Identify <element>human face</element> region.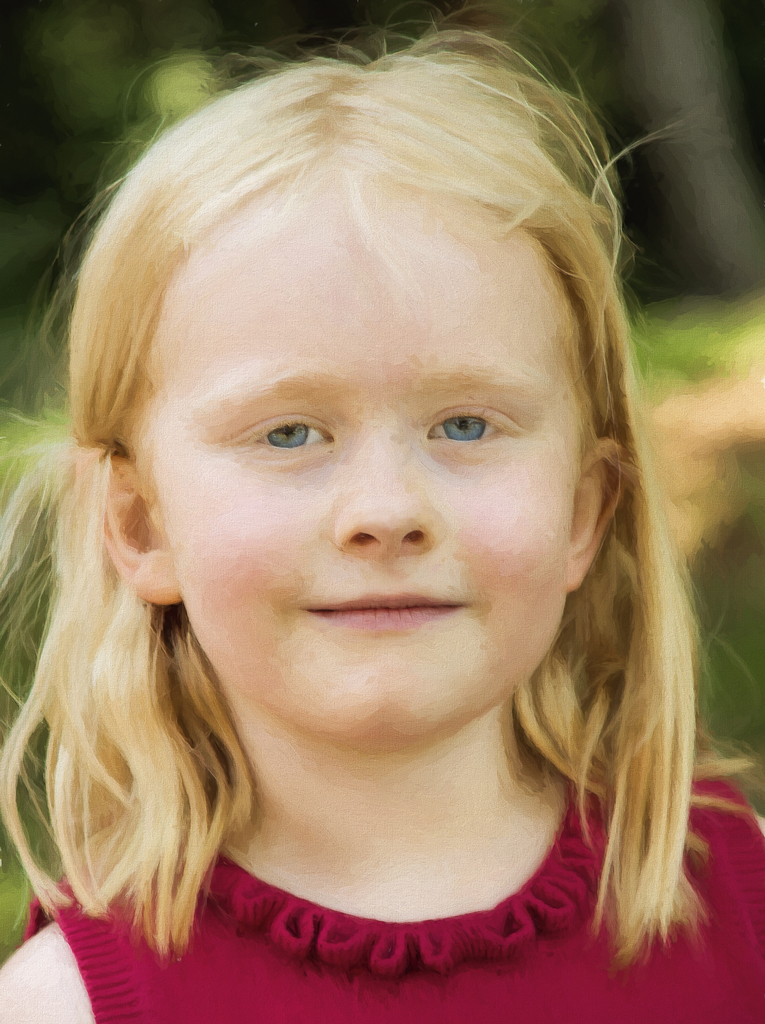
Region: Rect(135, 159, 583, 736).
